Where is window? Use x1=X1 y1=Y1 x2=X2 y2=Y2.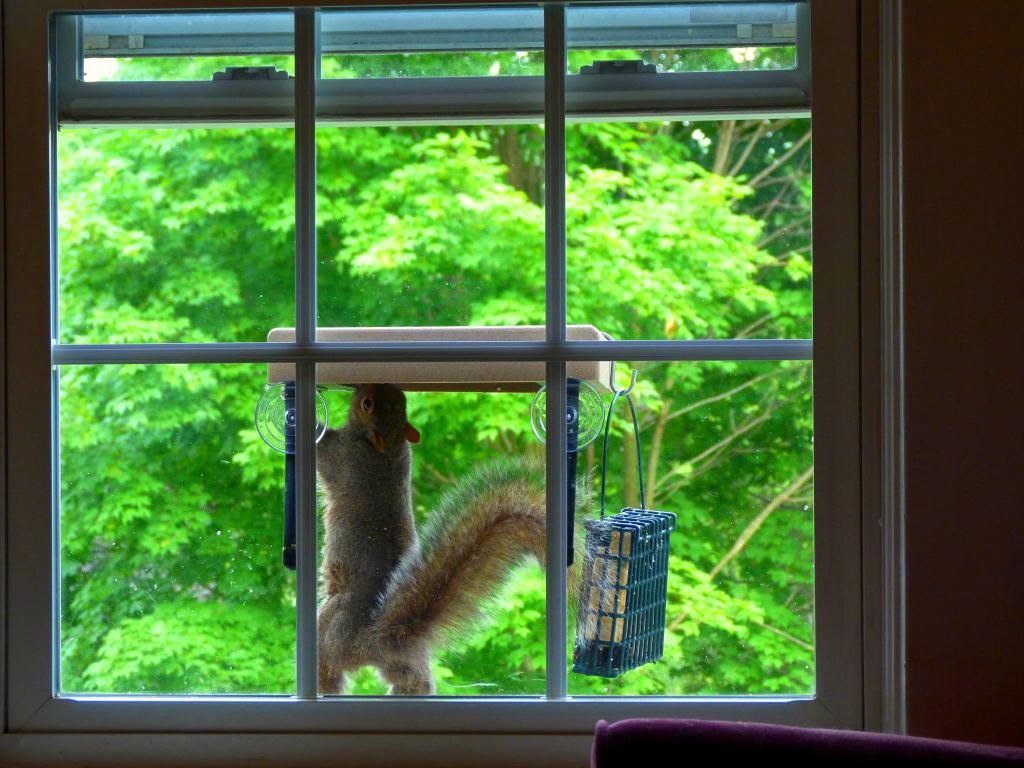
x1=4 y1=0 x2=885 y2=762.
